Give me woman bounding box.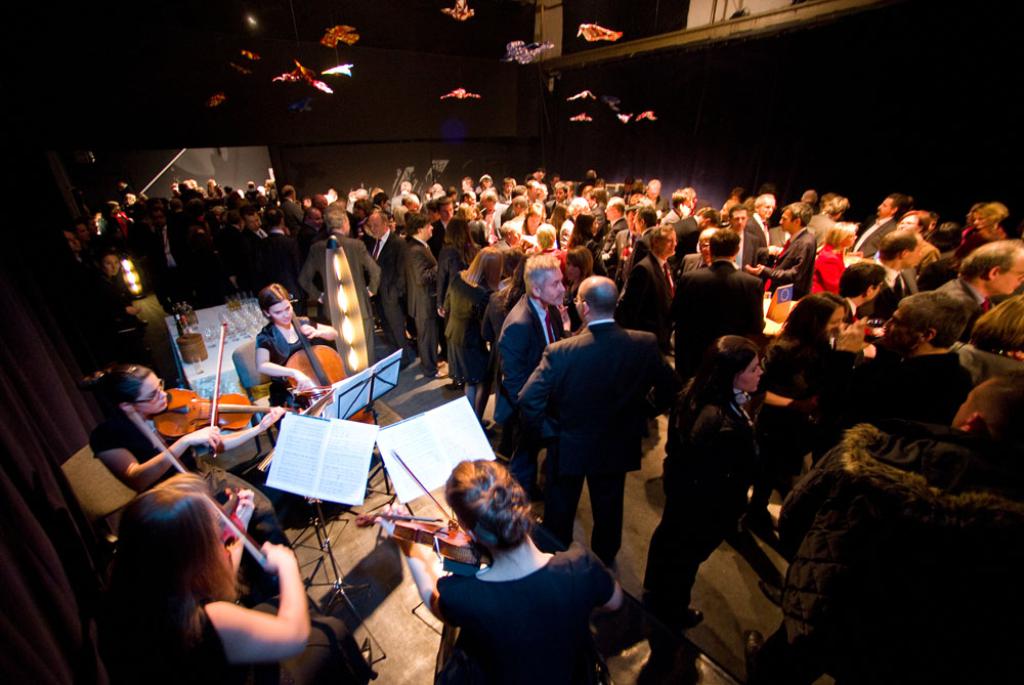
[x1=82, y1=461, x2=313, y2=684].
